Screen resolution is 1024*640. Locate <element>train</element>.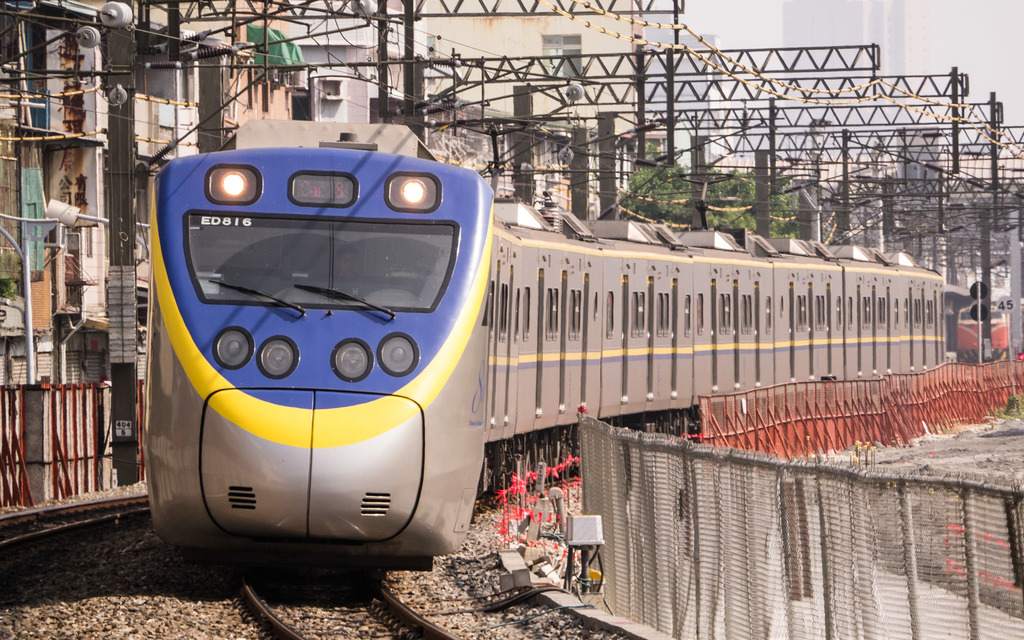
BBox(149, 119, 946, 571).
